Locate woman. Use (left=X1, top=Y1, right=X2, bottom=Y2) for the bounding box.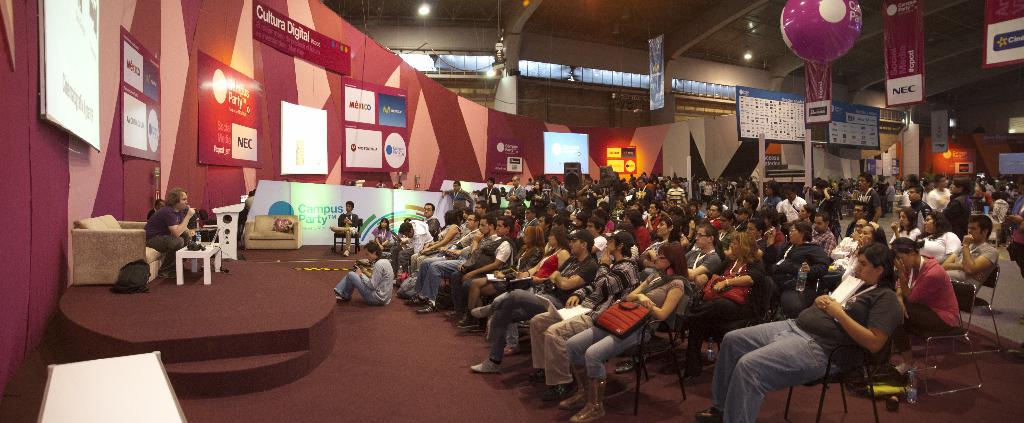
(left=411, top=212, right=466, bottom=273).
